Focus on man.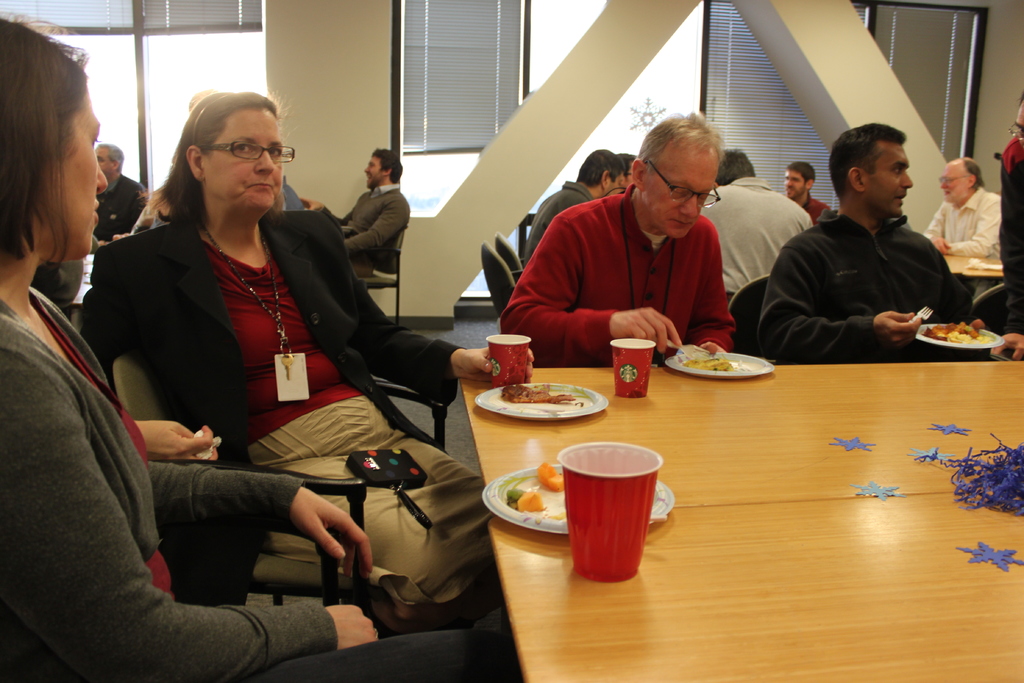
Focused at crop(297, 145, 408, 278).
